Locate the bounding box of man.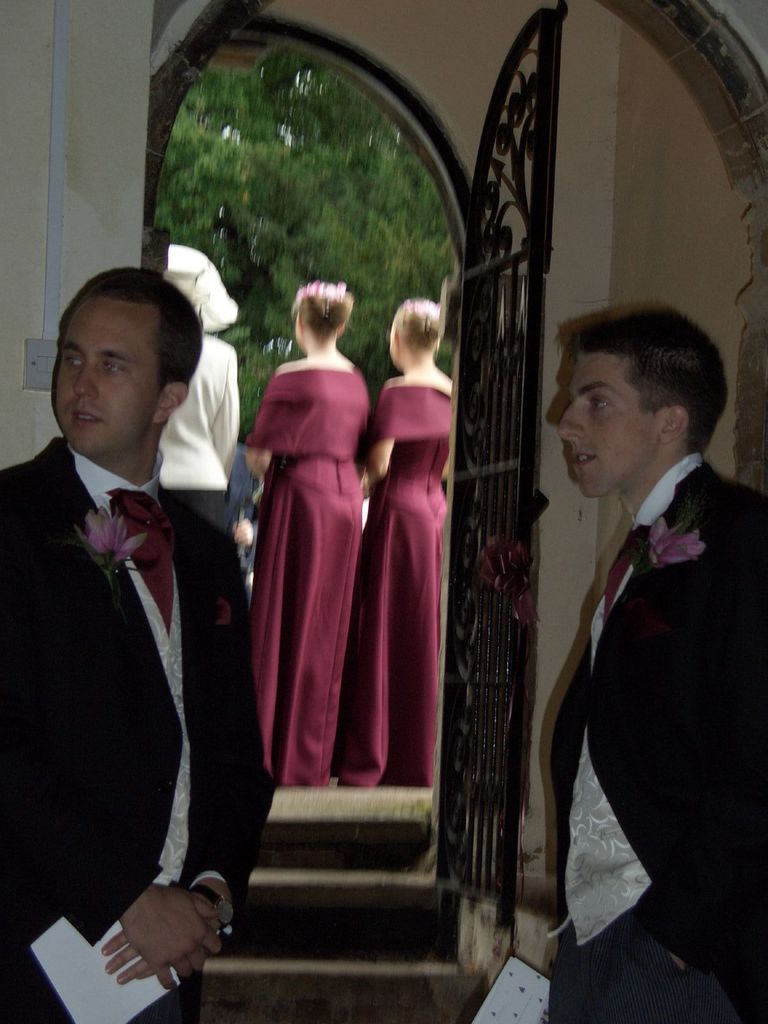
Bounding box: BBox(0, 269, 277, 1023).
